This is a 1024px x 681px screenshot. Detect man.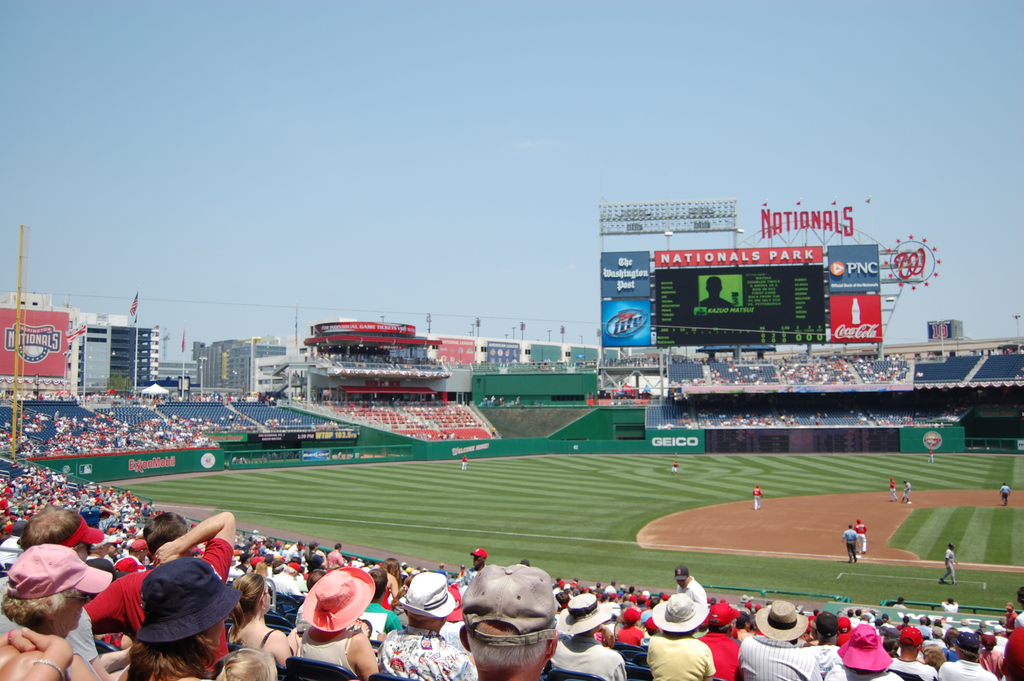
(left=860, top=518, right=869, bottom=549).
